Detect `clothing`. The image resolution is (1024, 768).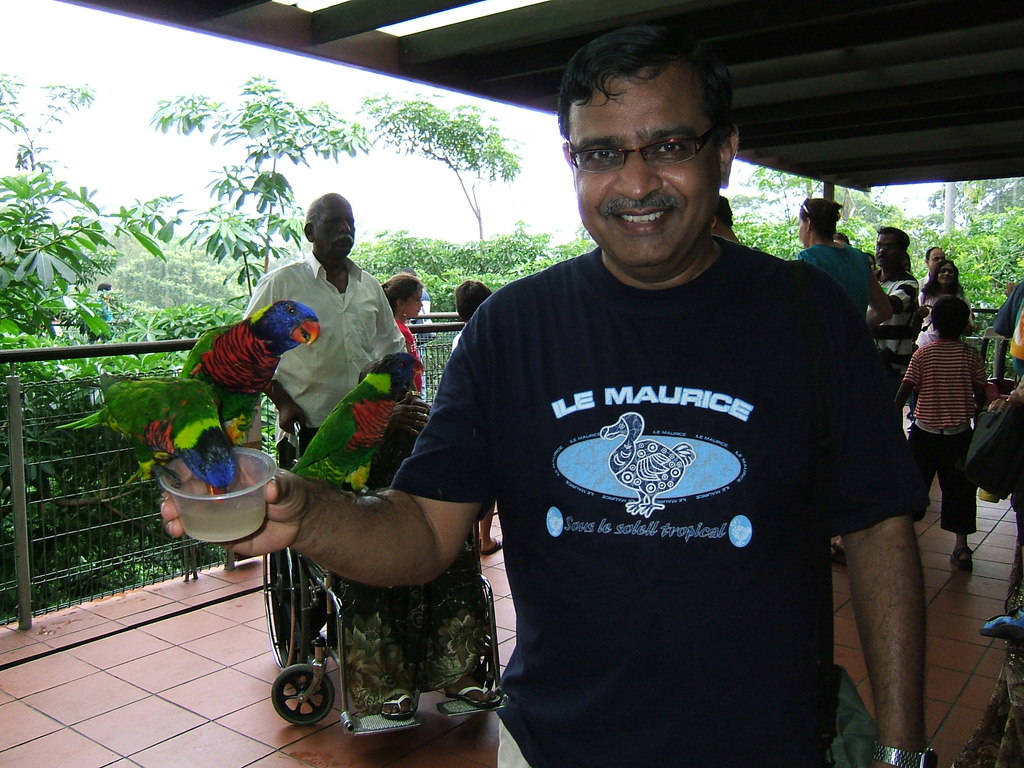
x1=878 y1=269 x2=913 y2=336.
